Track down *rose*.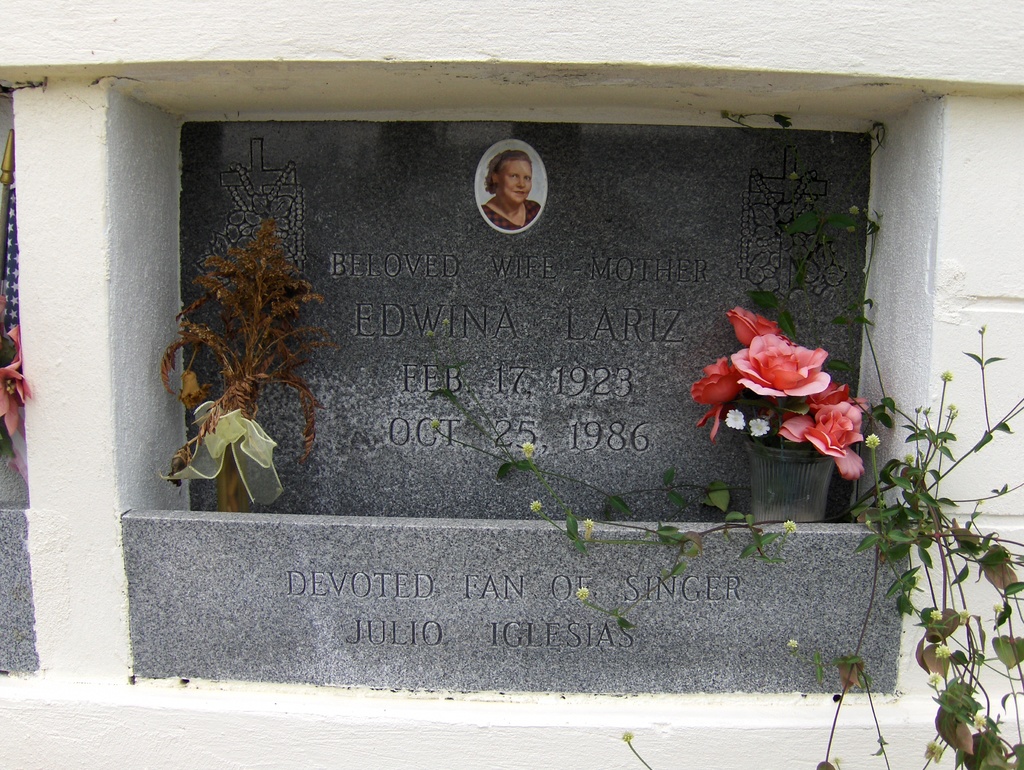
Tracked to box=[726, 306, 781, 346].
